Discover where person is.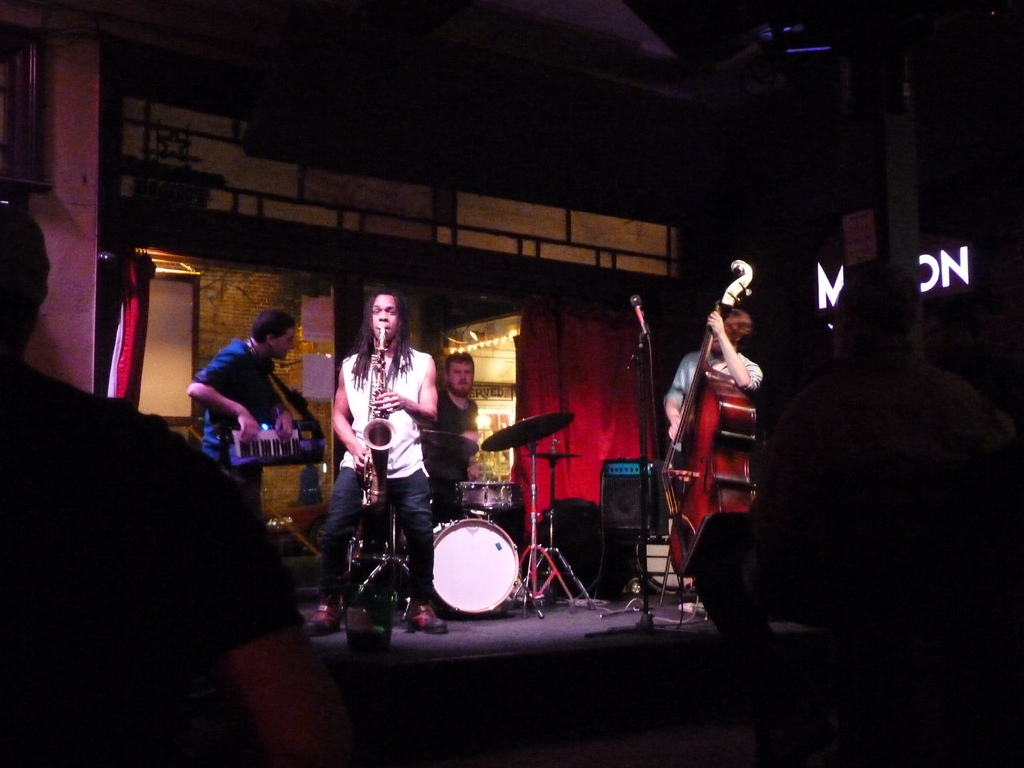
Discovered at pyautogui.locateOnScreen(421, 342, 477, 494).
